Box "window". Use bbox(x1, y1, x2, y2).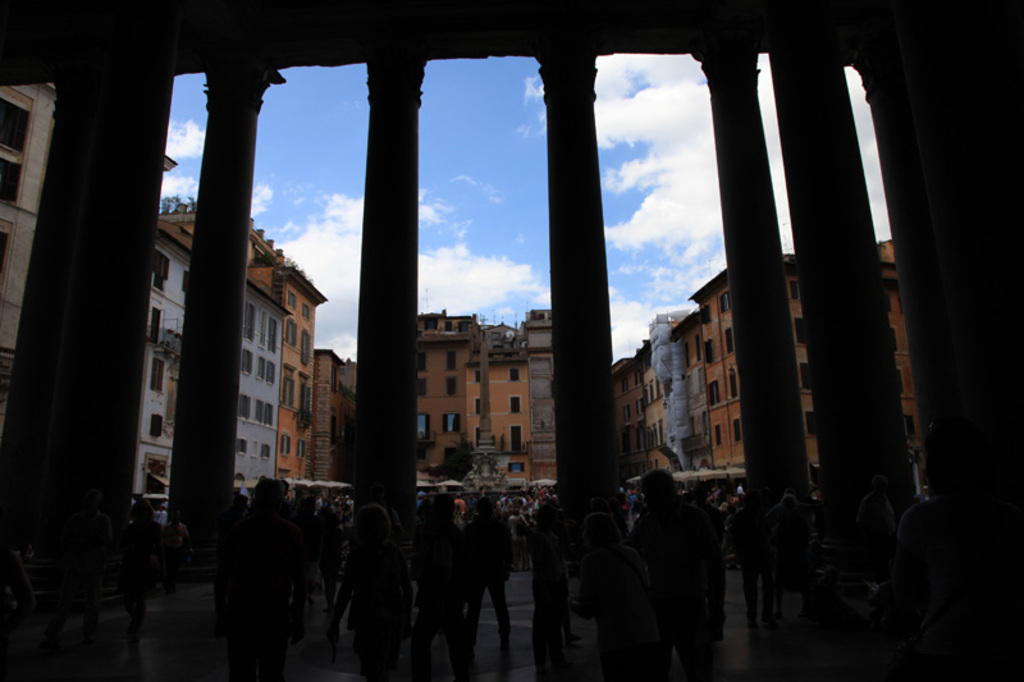
bbox(472, 394, 484, 413).
